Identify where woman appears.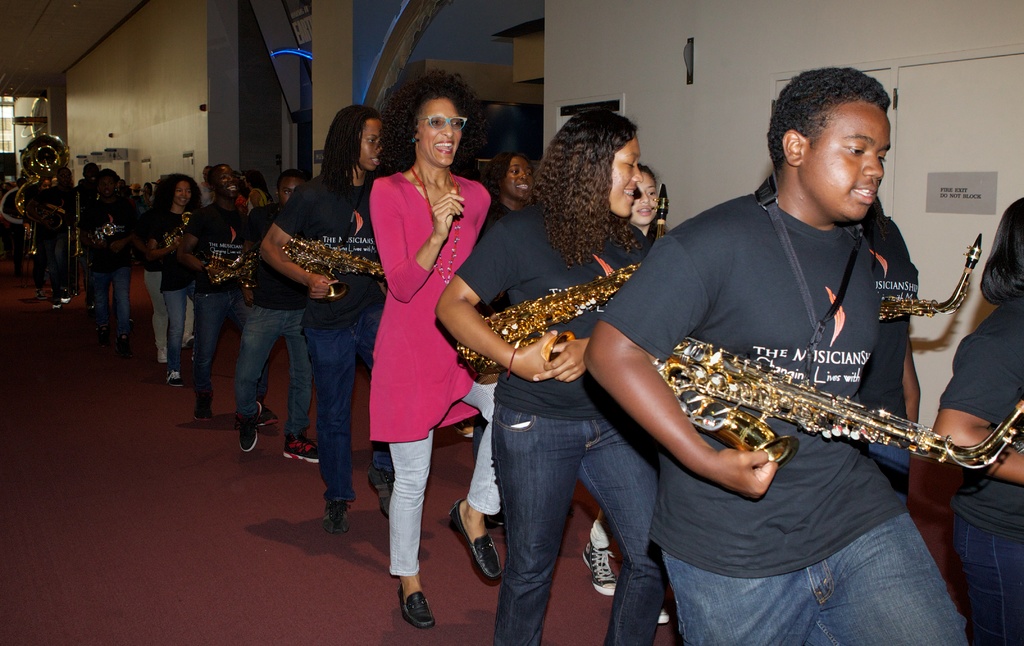
Appears at 150/172/198/388.
